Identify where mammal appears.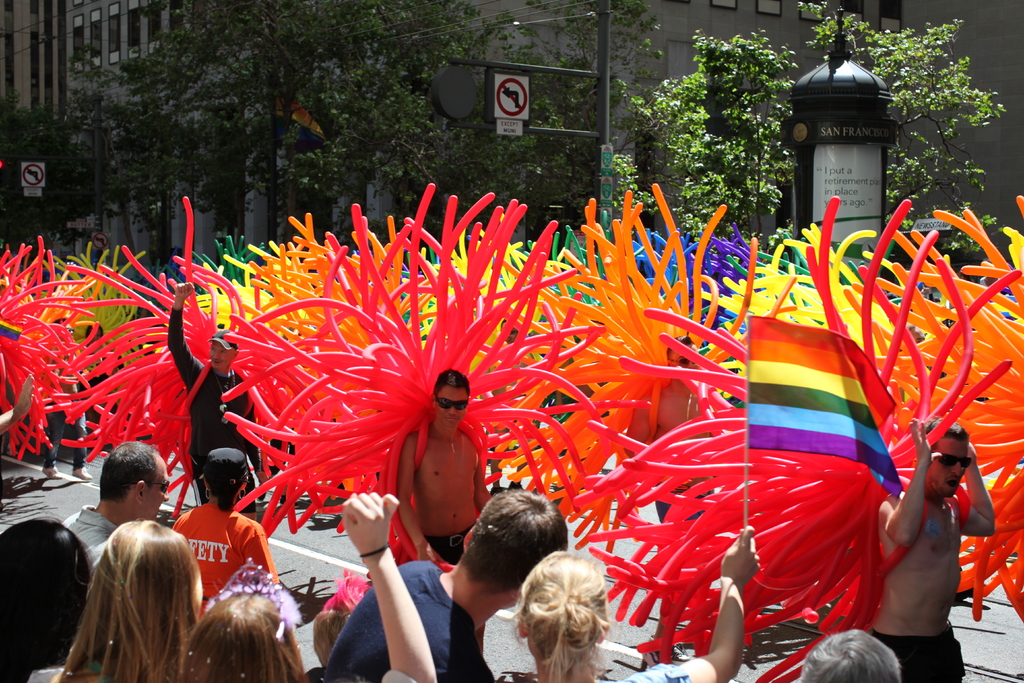
Appears at [550, 319, 627, 528].
